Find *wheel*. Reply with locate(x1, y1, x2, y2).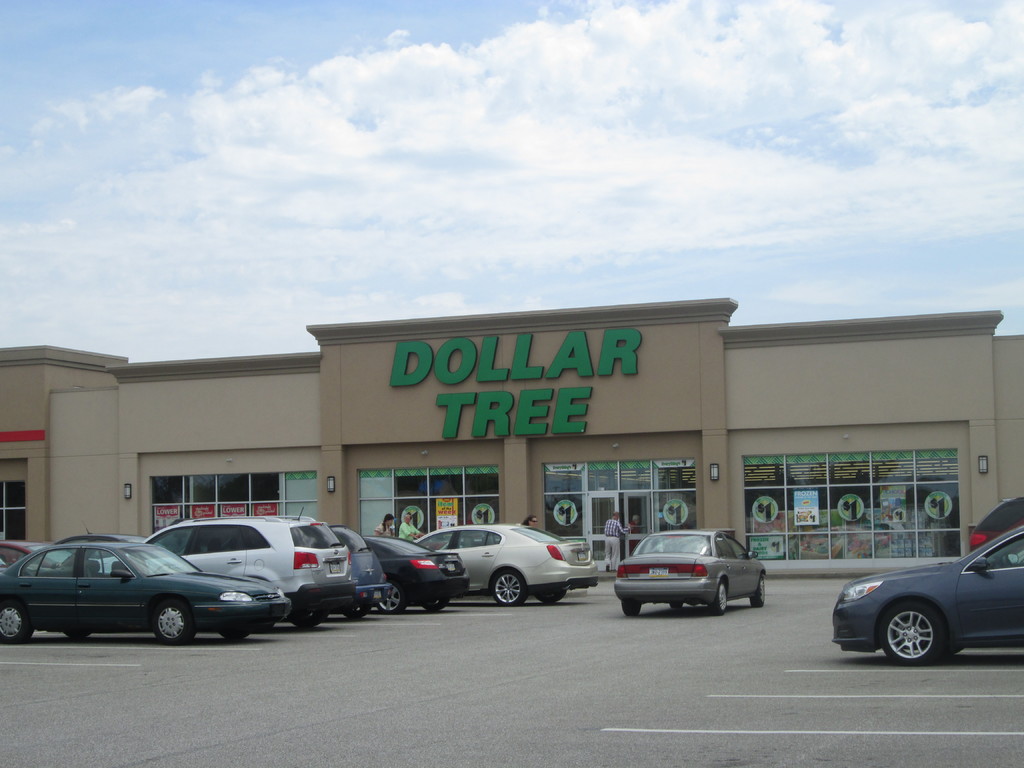
locate(492, 572, 527, 605).
